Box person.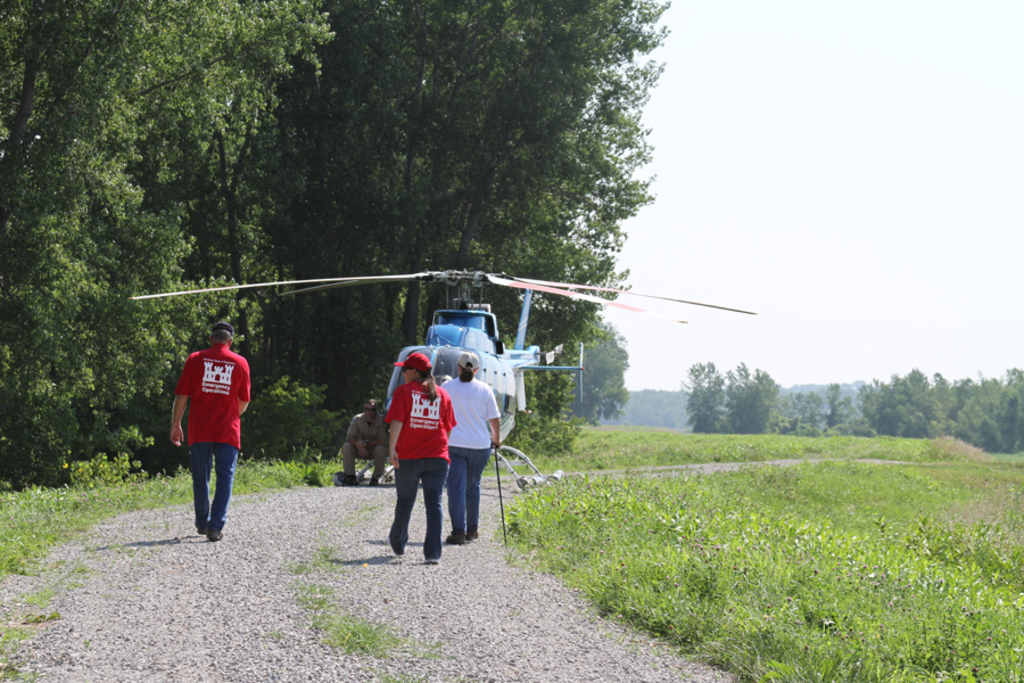
170 316 250 544.
